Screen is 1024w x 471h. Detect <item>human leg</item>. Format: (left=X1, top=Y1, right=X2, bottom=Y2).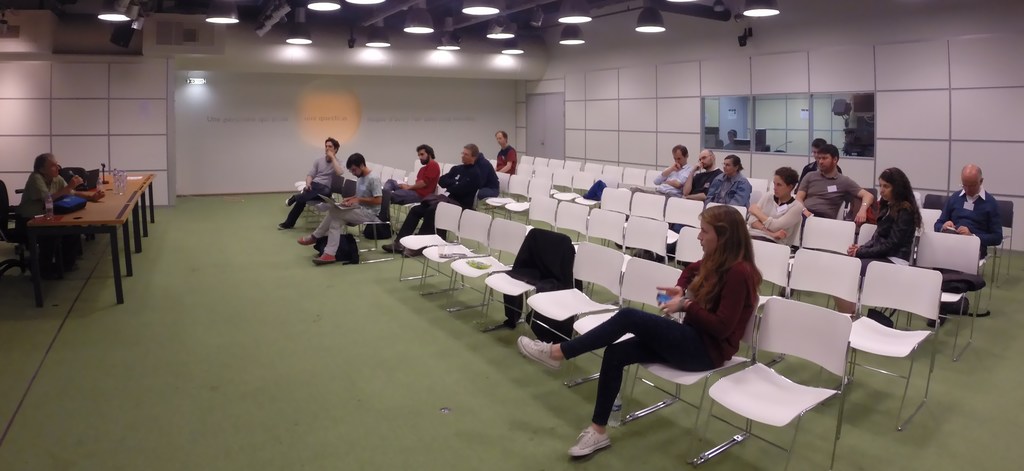
(left=380, top=179, right=400, bottom=190).
